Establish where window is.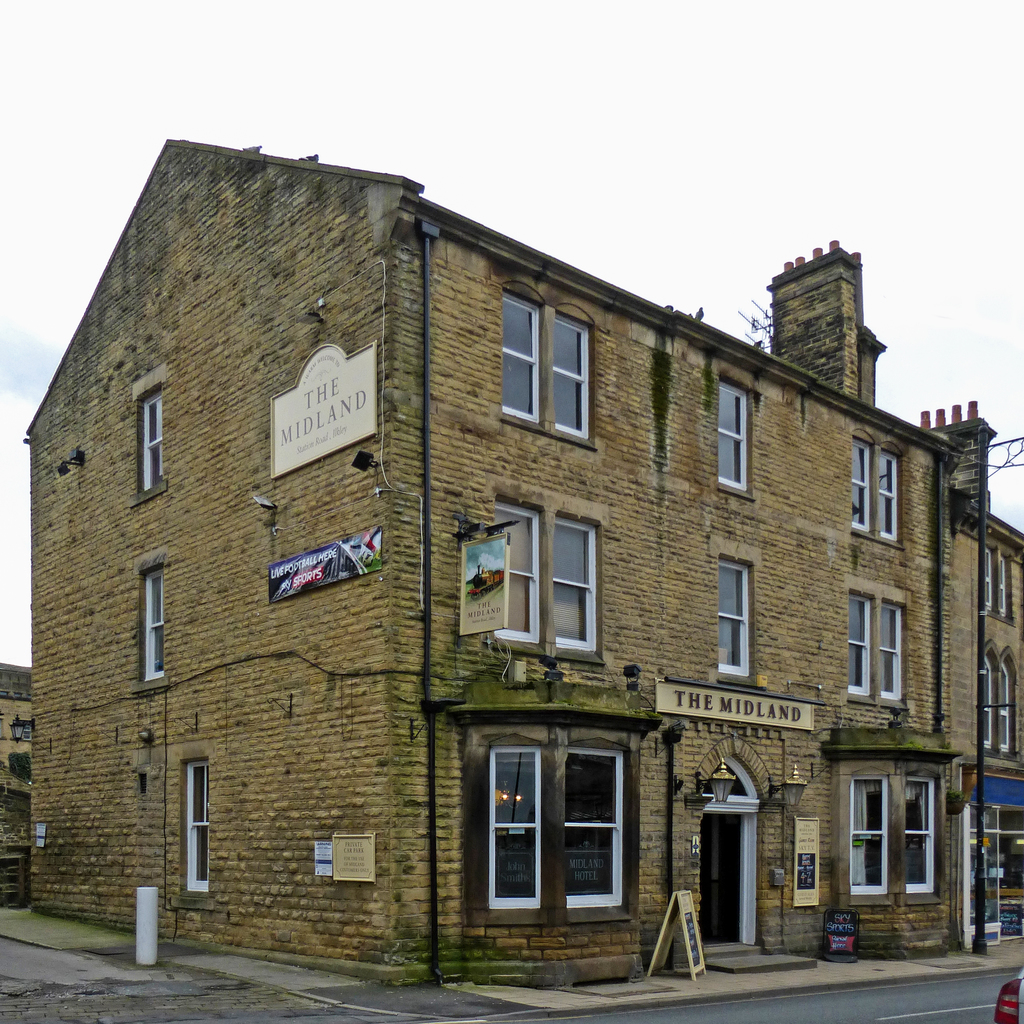
Established at Rect(481, 500, 604, 666).
